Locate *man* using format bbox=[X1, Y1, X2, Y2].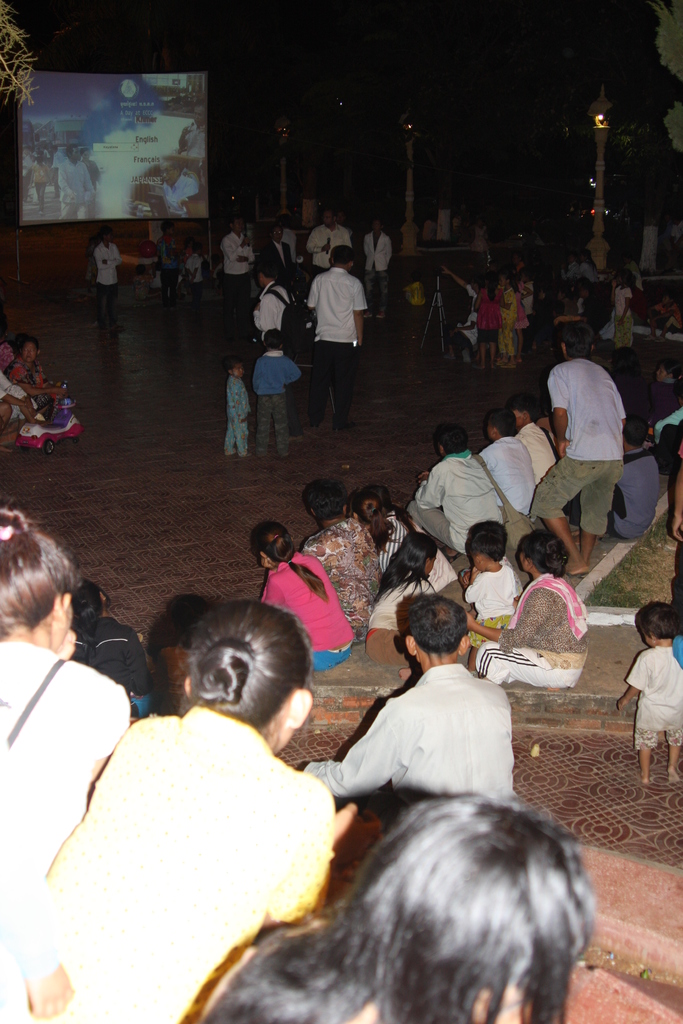
bbox=[361, 211, 398, 322].
